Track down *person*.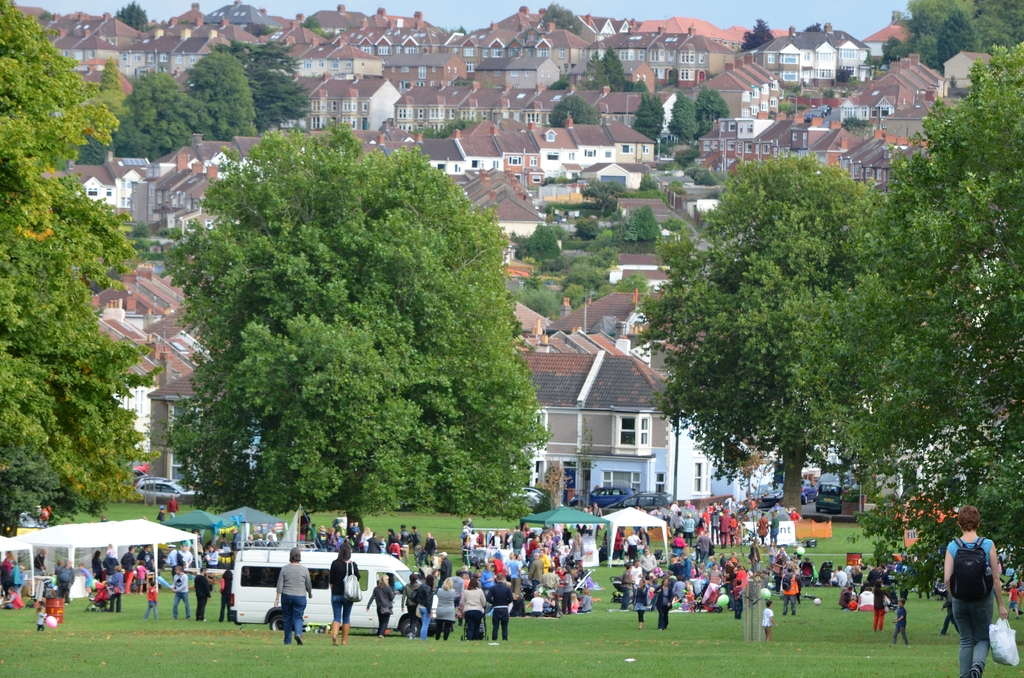
Tracked to bbox(50, 556, 63, 574).
